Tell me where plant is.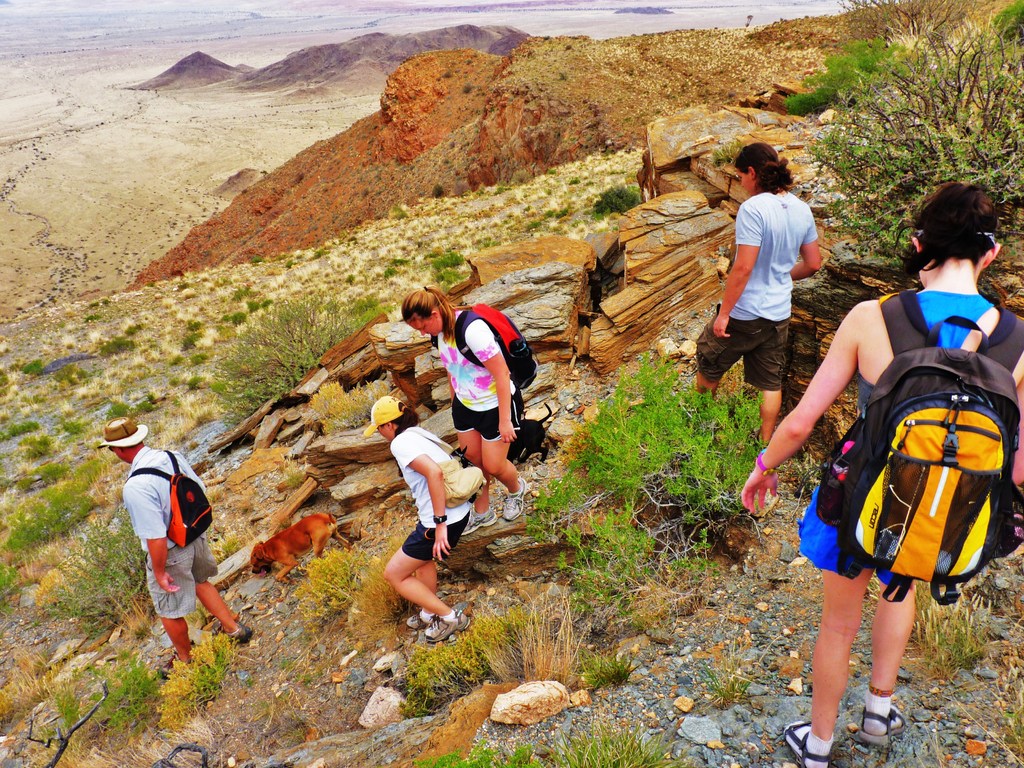
plant is at <box>781,30,884,108</box>.
